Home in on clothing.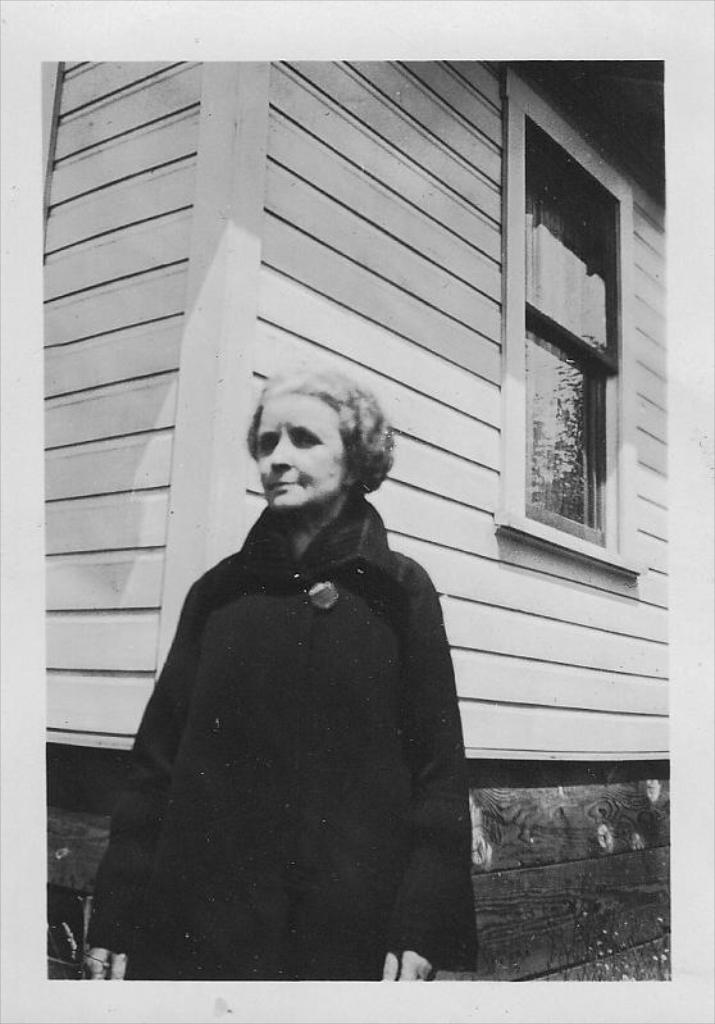
Homed in at (left=85, top=491, right=470, bottom=986).
